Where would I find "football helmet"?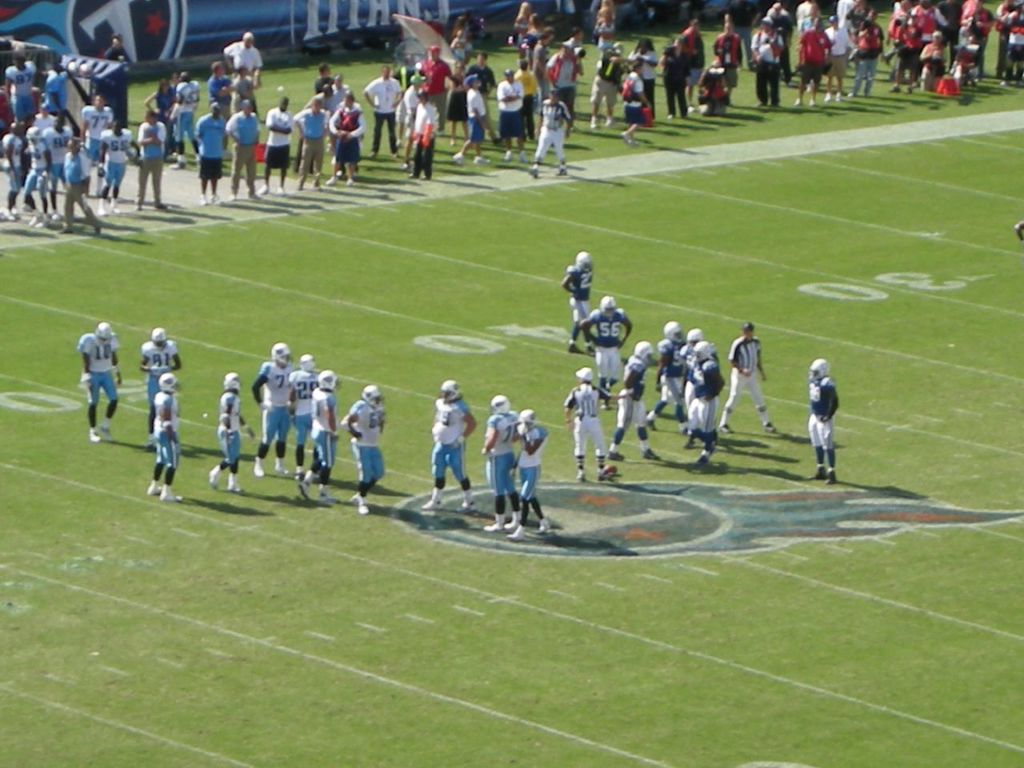
At <region>487, 398, 513, 414</region>.
